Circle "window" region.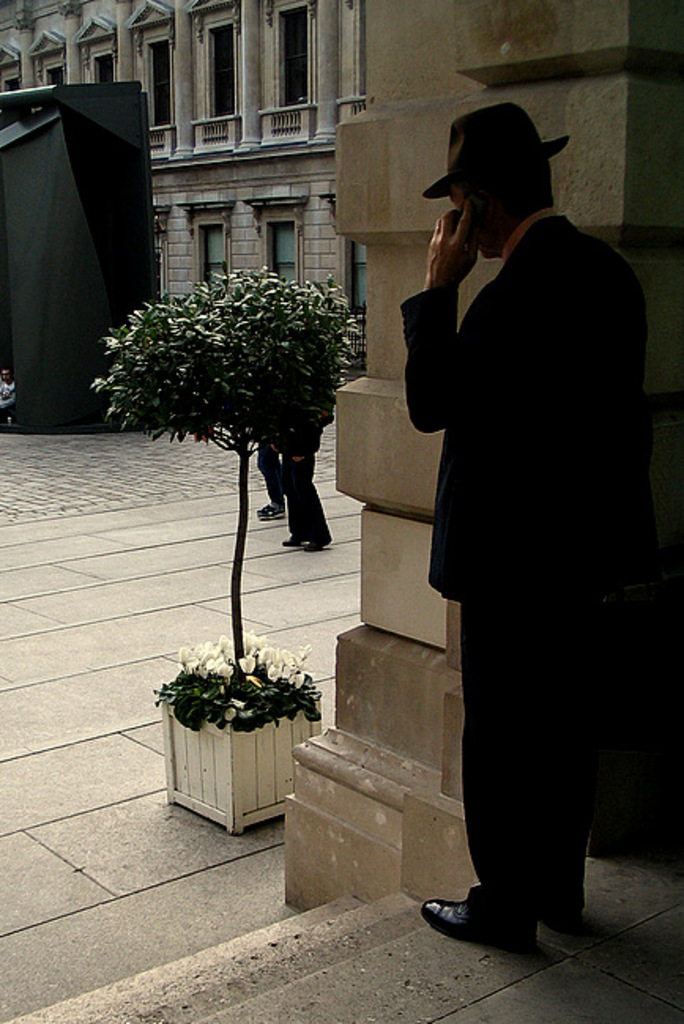
Region: locate(265, 0, 310, 106).
